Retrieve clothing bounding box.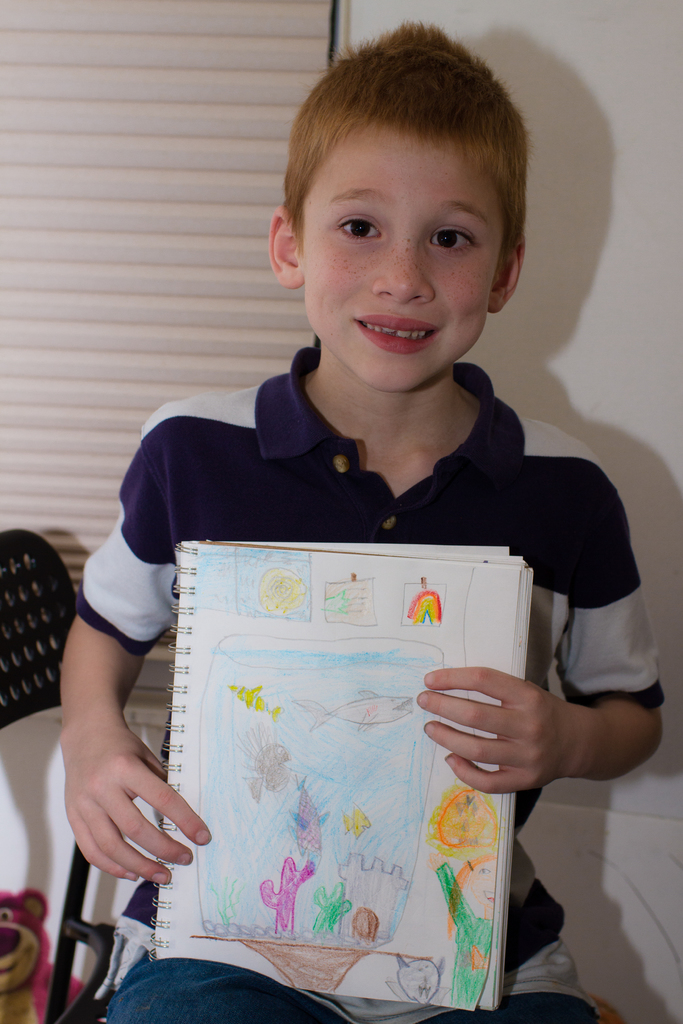
Bounding box: locate(70, 345, 670, 1023).
